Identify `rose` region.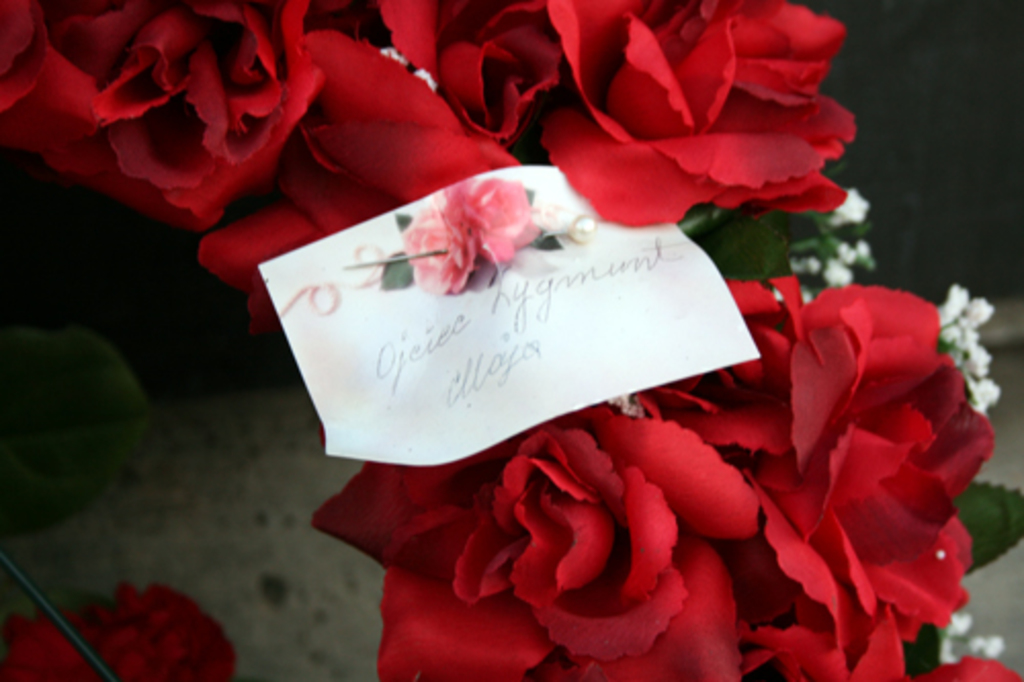
Region: box(401, 203, 475, 299).
